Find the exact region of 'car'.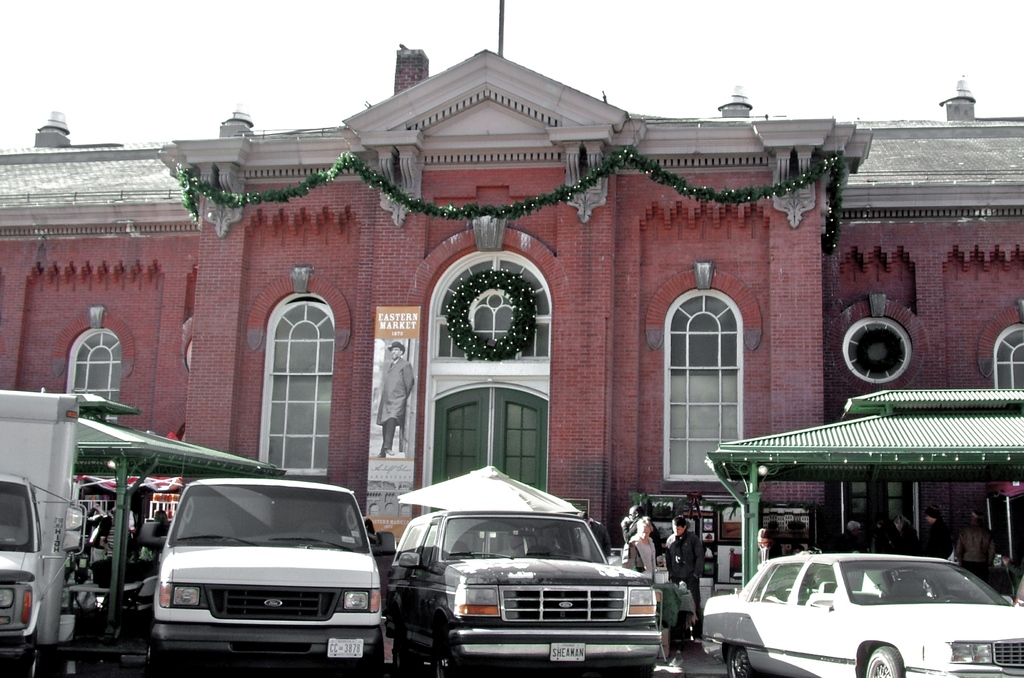
Exact region: [x1=383, y1=508, x2=662, y2=677].
